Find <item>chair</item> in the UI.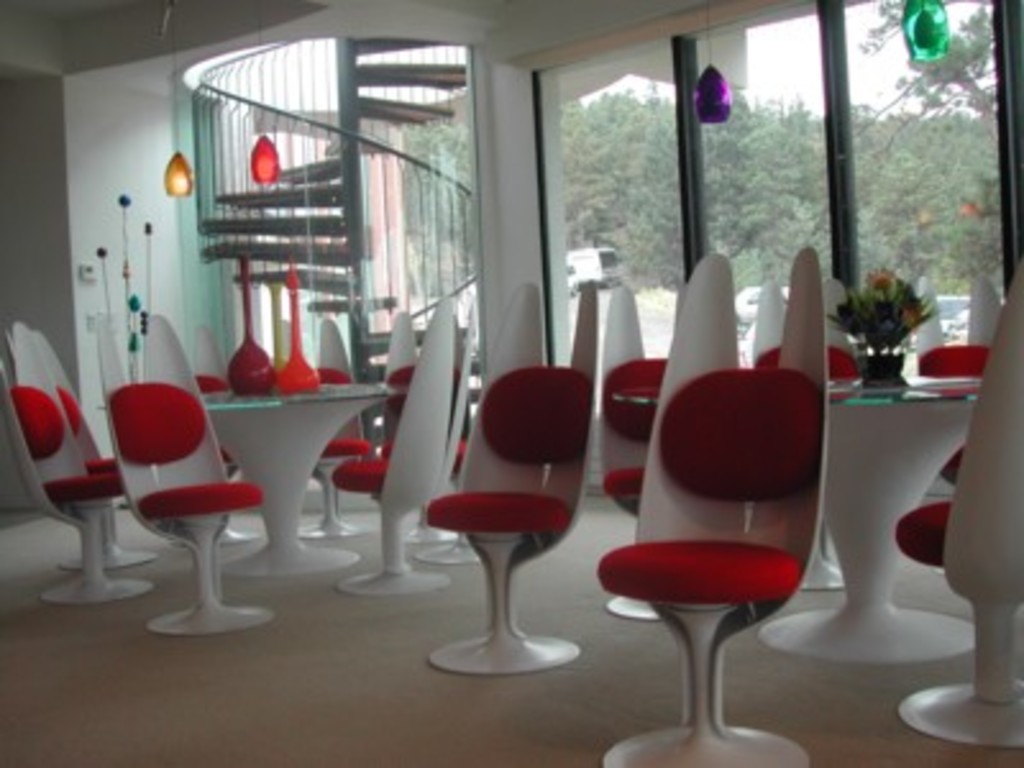
UI element at bbox=(3, 325, 143, 622).
